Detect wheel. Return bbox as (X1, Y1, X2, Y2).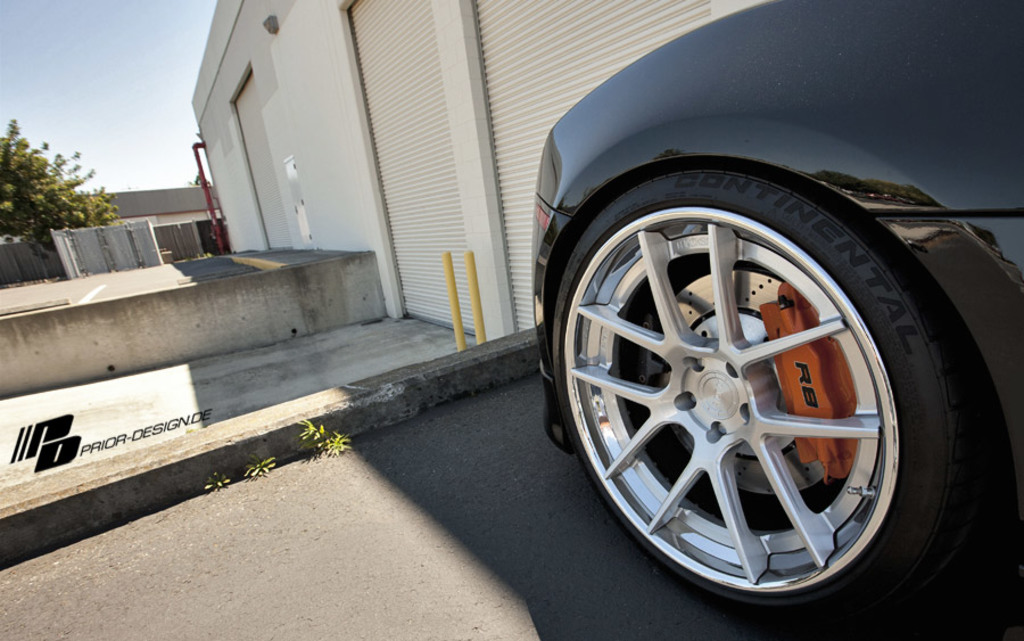
(537, 186, 952, 593).
